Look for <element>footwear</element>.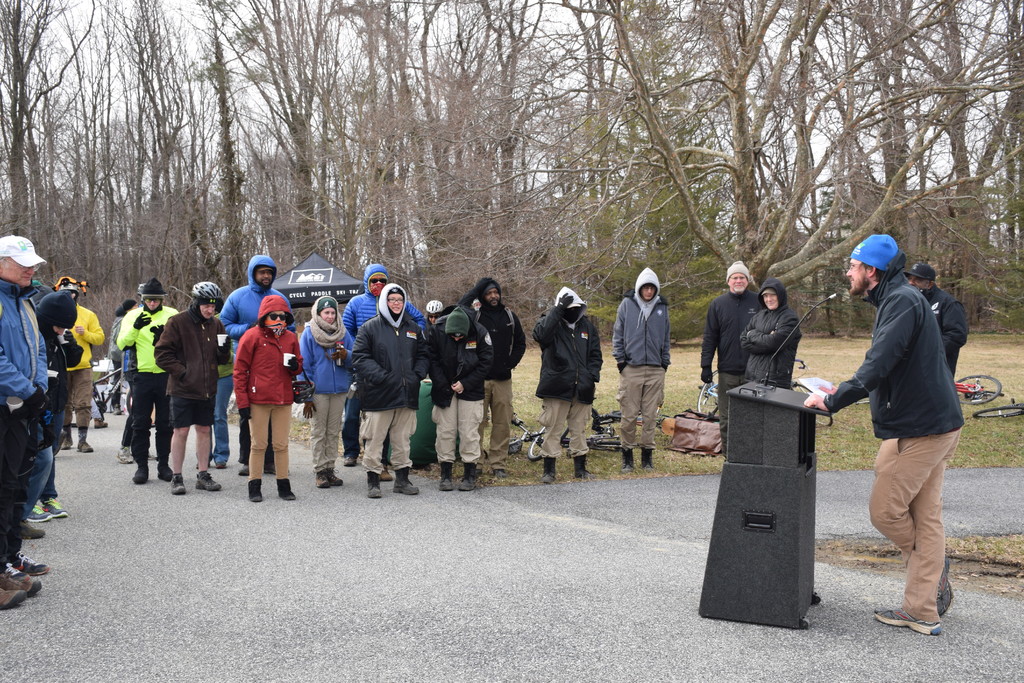
Found: 312,469,328,489.
